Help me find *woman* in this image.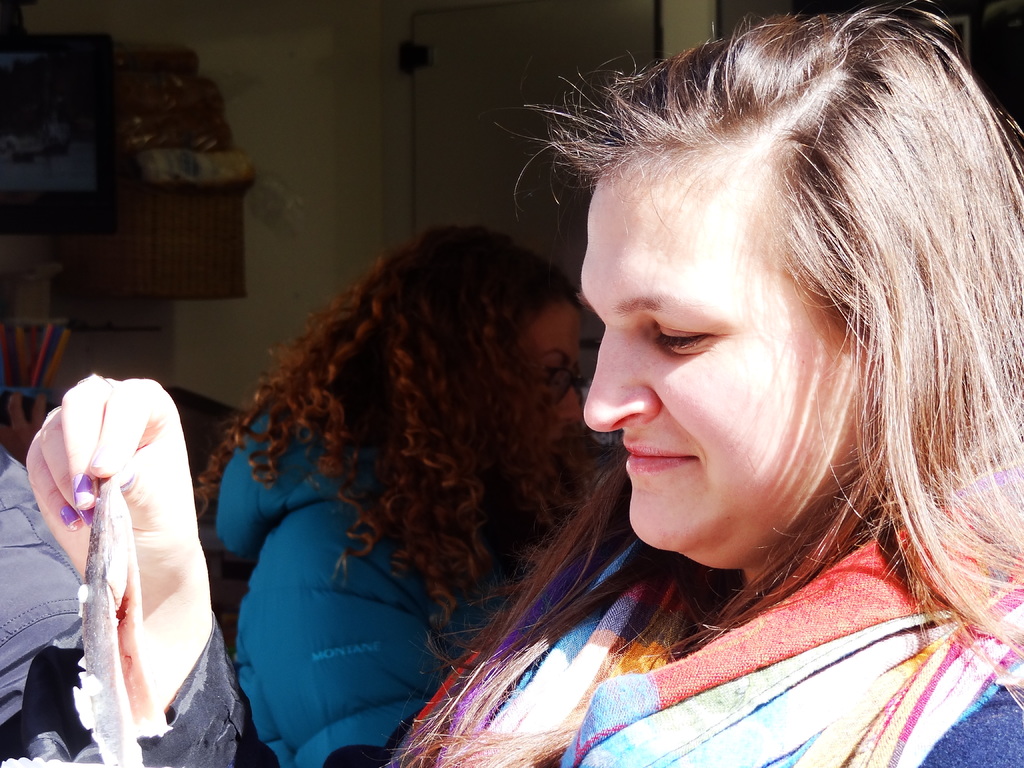
Found it: select_region(191, 221, 589, 767).
